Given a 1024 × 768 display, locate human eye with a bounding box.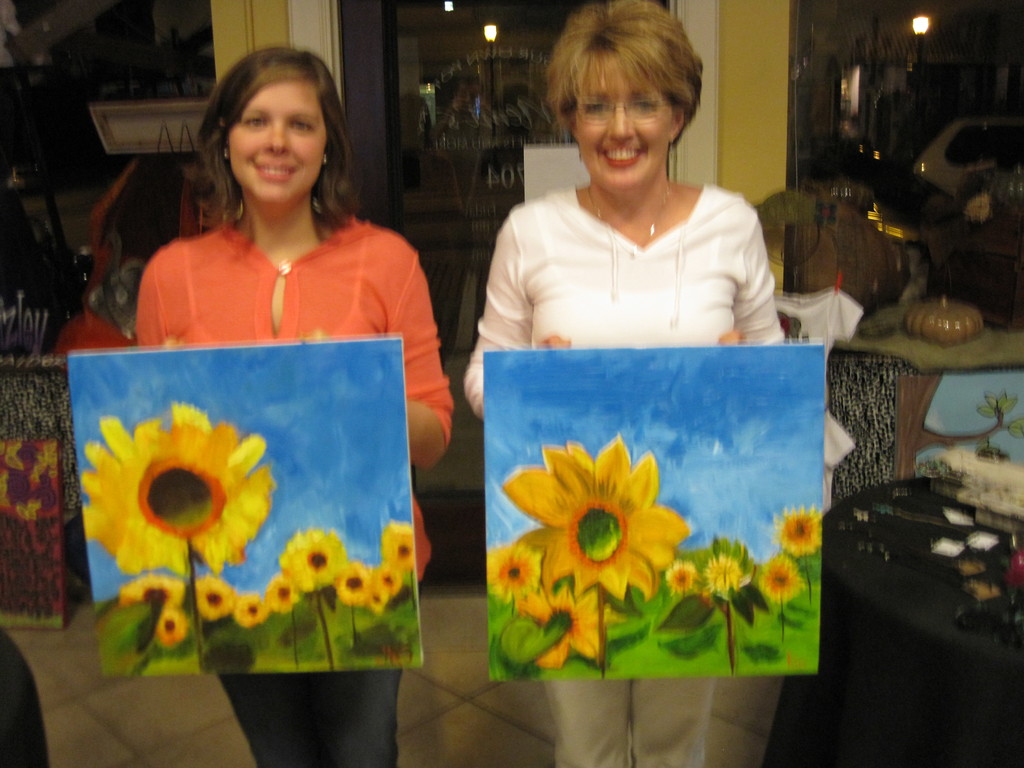
Located: 287 113 316 135.
